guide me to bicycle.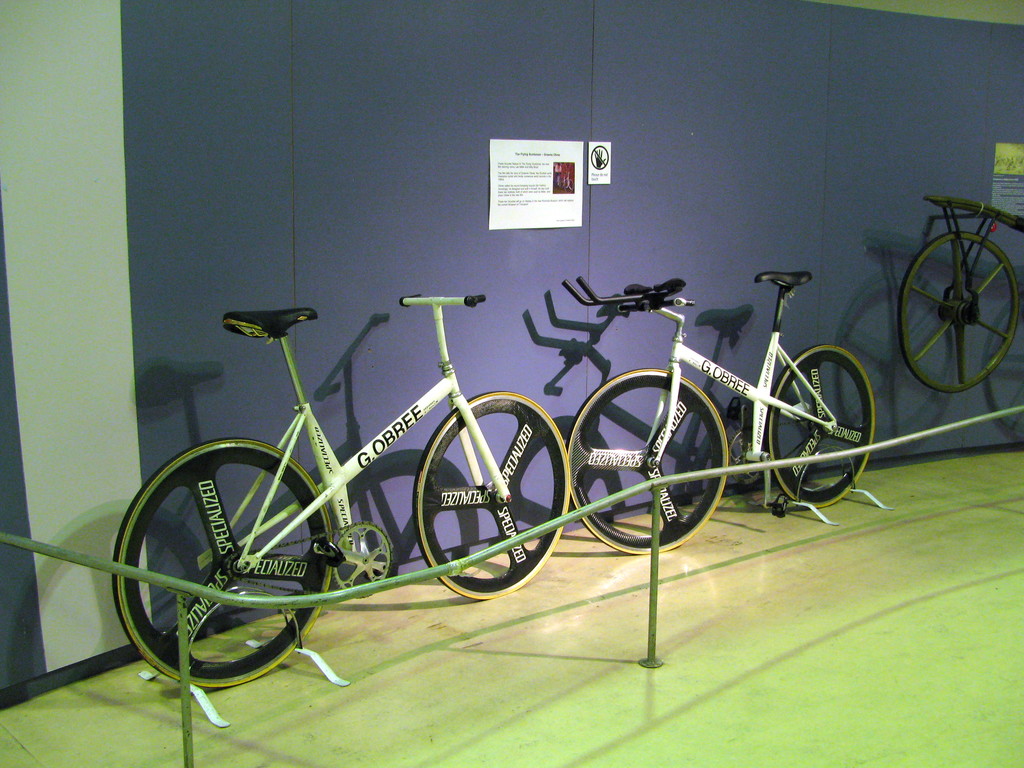
Guidance: 118, 287, 602, 704.
